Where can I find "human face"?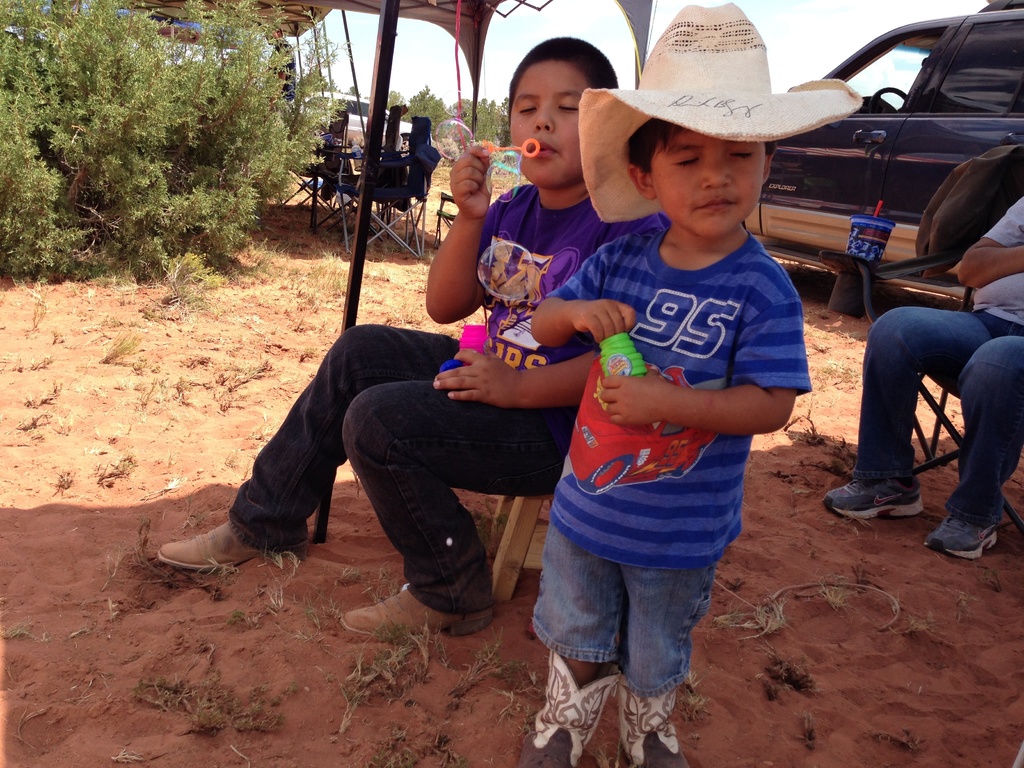
You can find it at 509, 63, 589, 188.
